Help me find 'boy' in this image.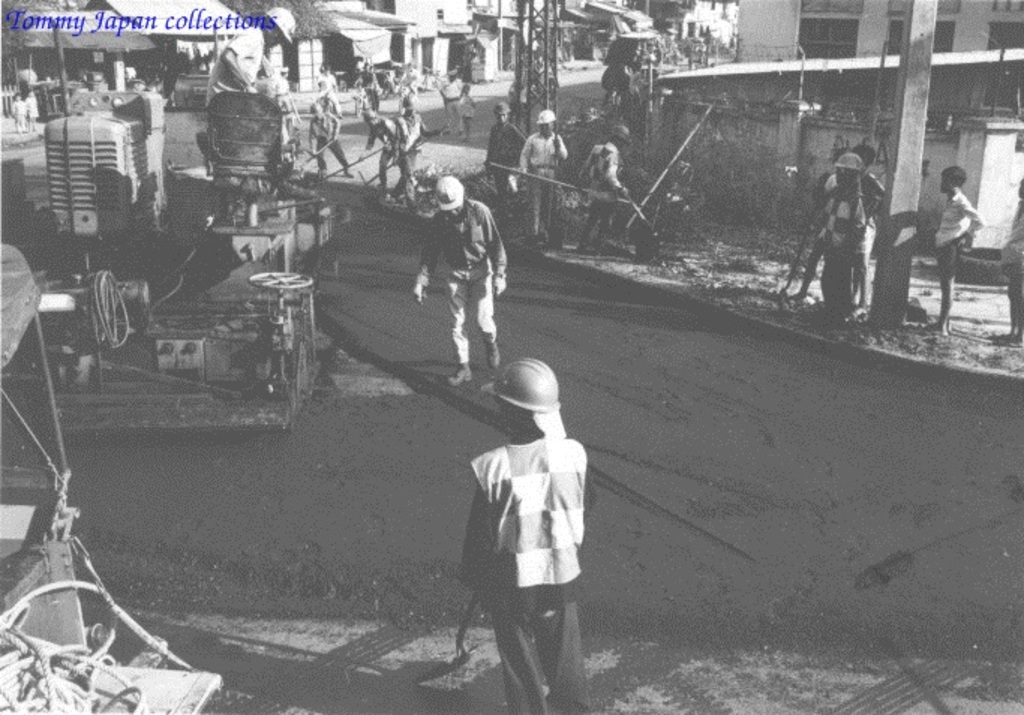
Found it: [4,91,24,130].
